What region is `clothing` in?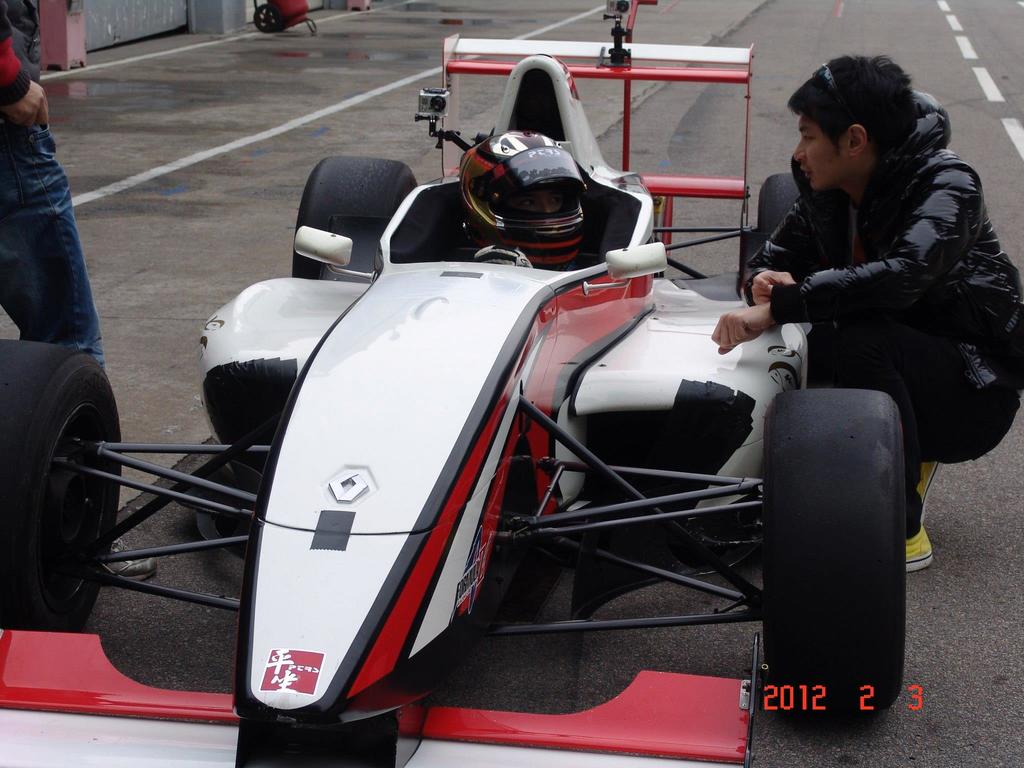
bbox=[742, 88, 1023, 538].
